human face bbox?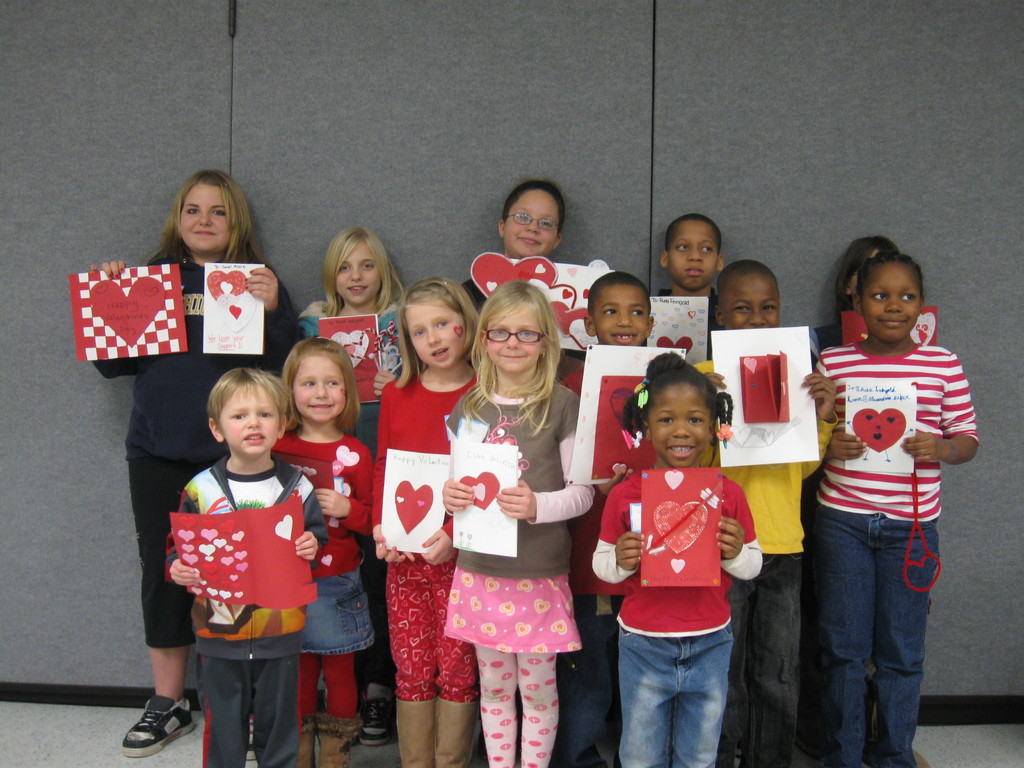
849:250:878:292
